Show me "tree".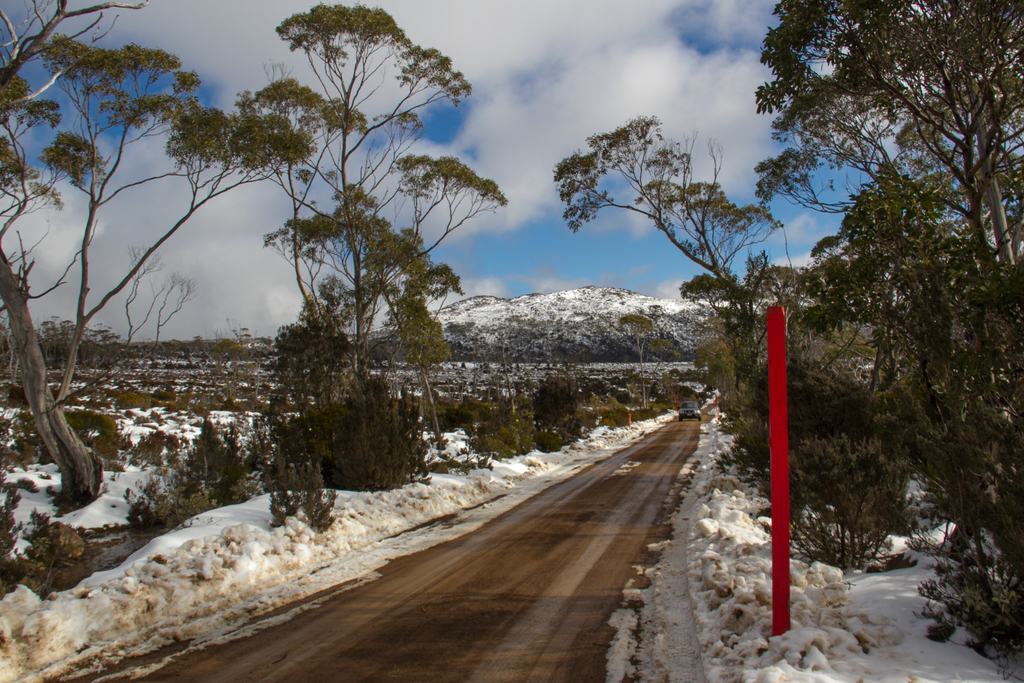
"tree" is here: (0,0,320,520).
